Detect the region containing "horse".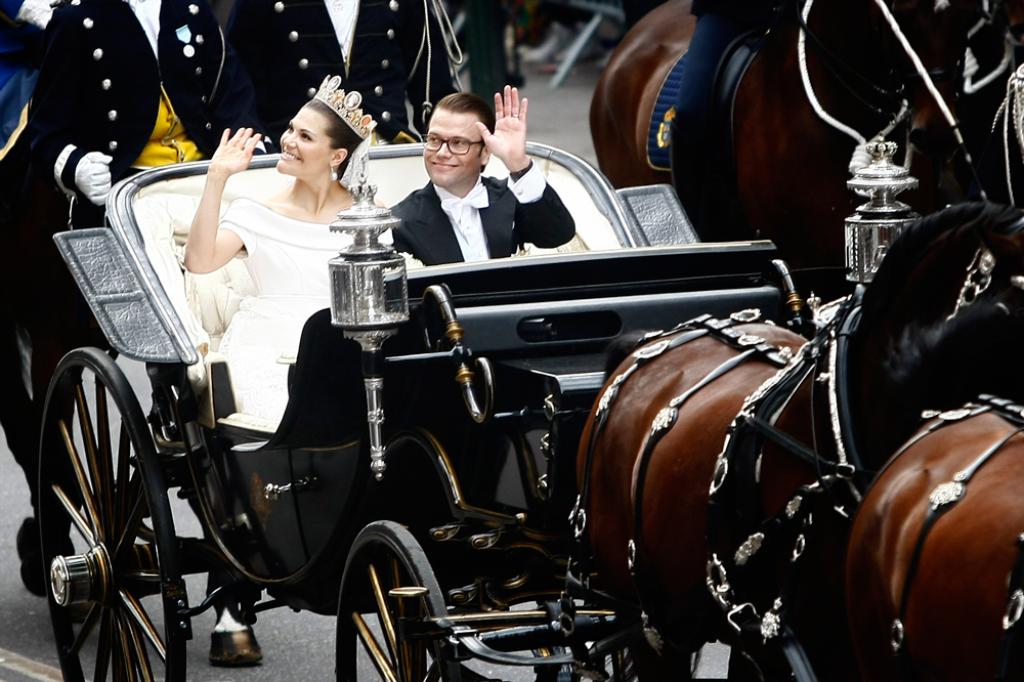
bbox(574, 322, 1023, 681).
